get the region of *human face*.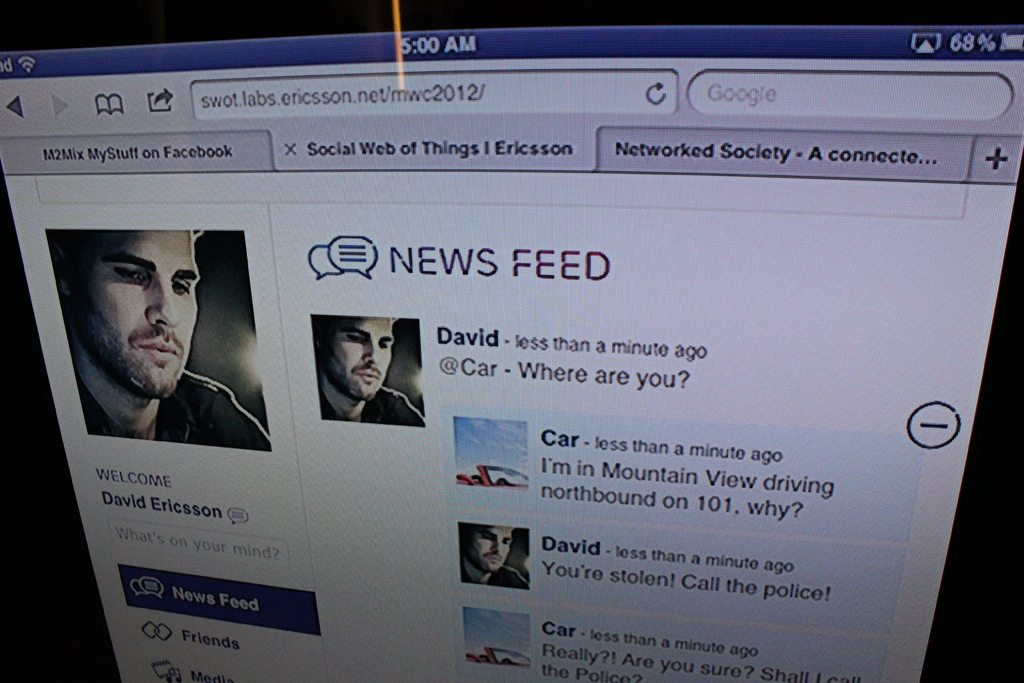
pyautogui.locateOnScreen(325, 320, 399, 404).
